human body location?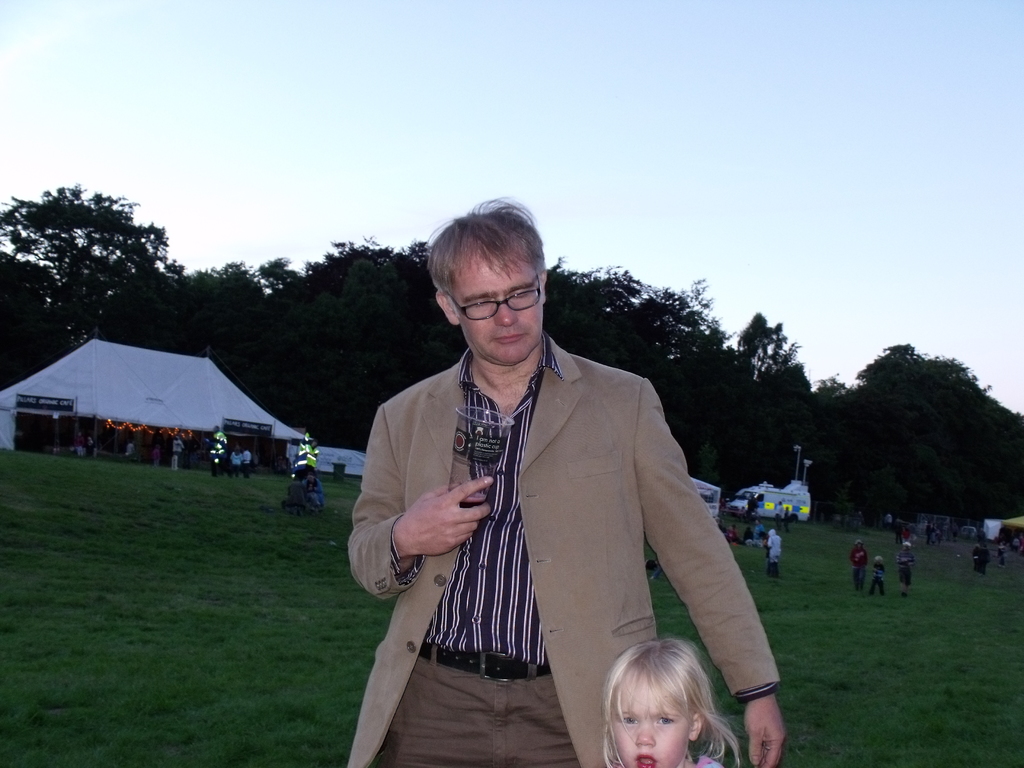
region(1014, 539, 1023, 556)
